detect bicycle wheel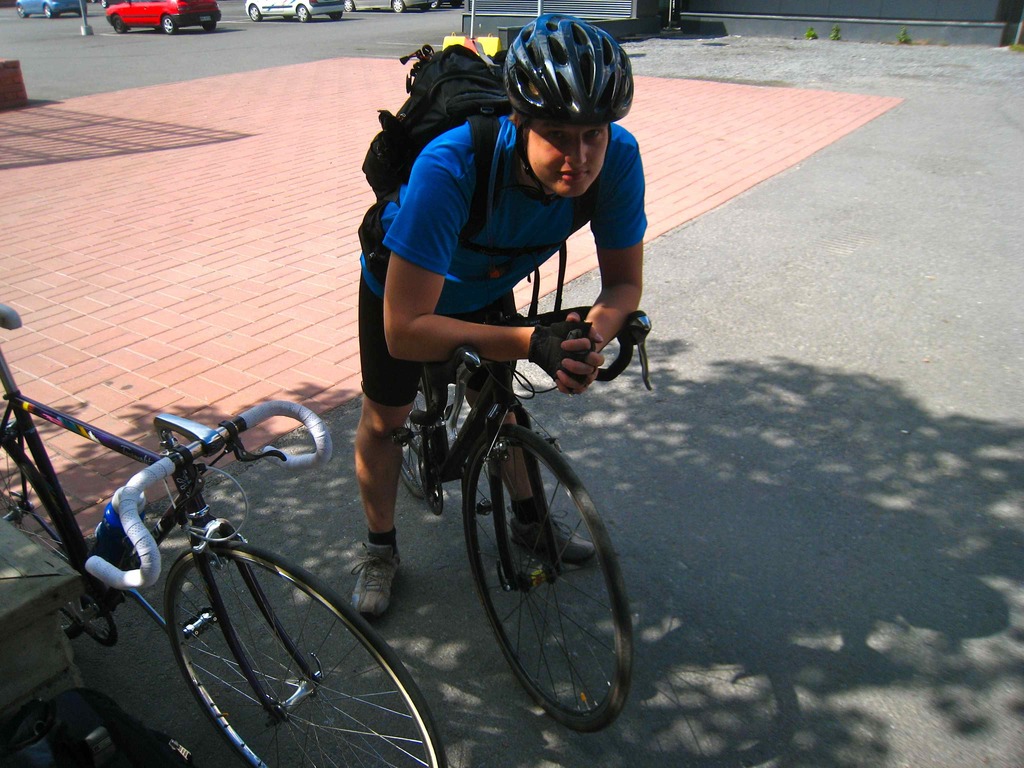
(left=159, top=543, right=453, bottom=767)
